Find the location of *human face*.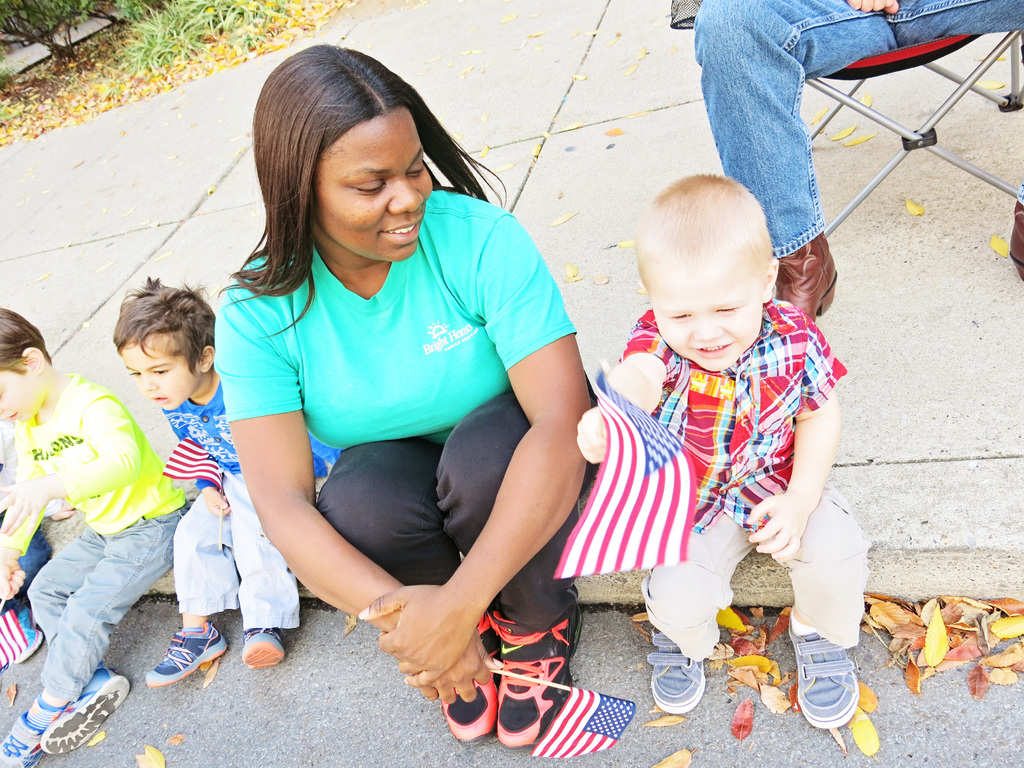
Location: bbox=(309, 119, 435, 257).
